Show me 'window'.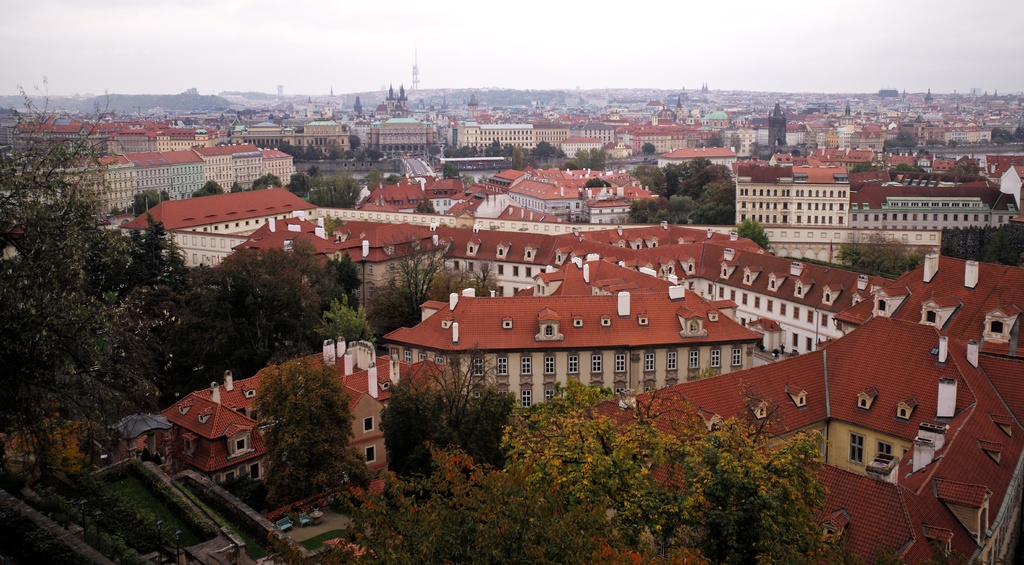
'window' is here: x1=430, y1=199, x2=452, y2=215.
